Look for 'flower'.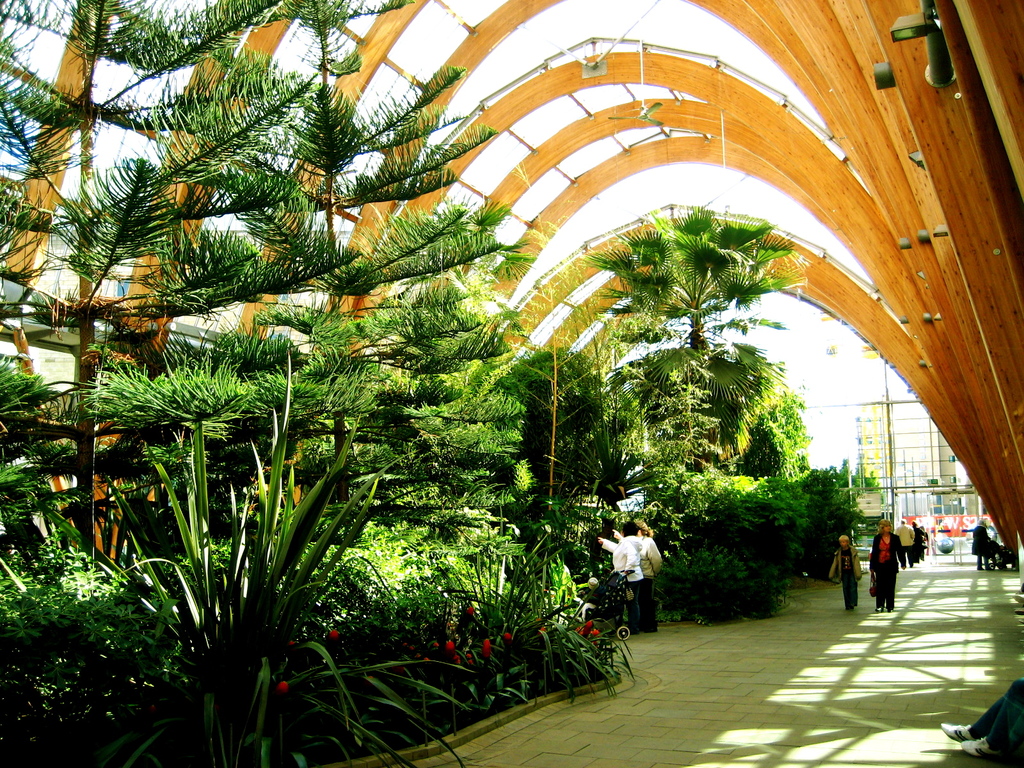
Found: {"x1": 534, "y1": 616, "x2": 541, "y2": 622}.
